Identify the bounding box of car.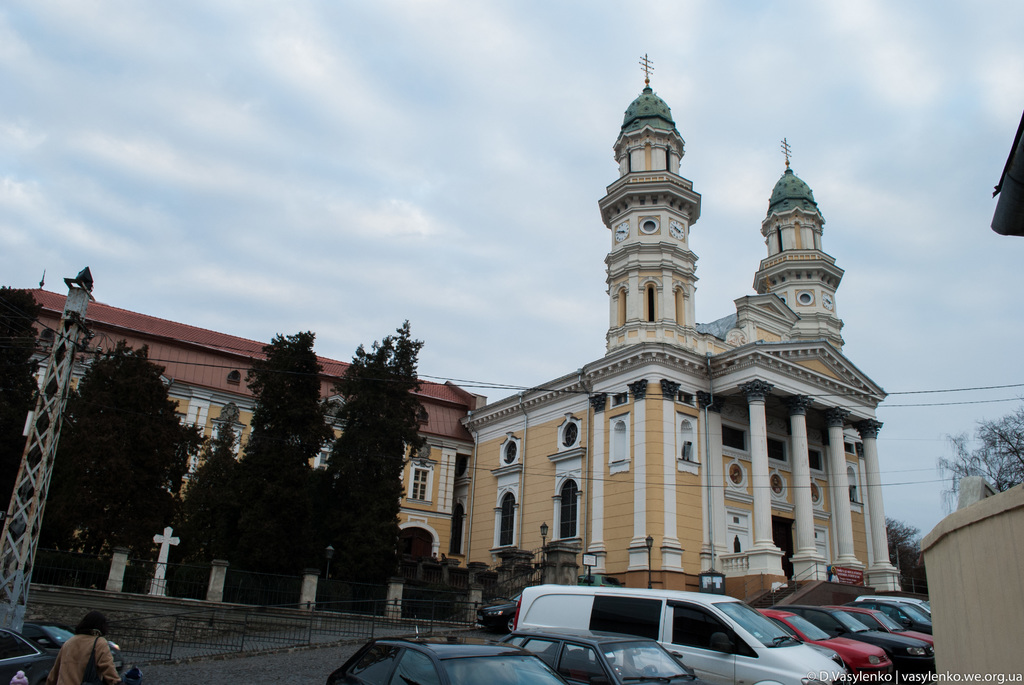
bbox=(0, 622, 140, 684).
